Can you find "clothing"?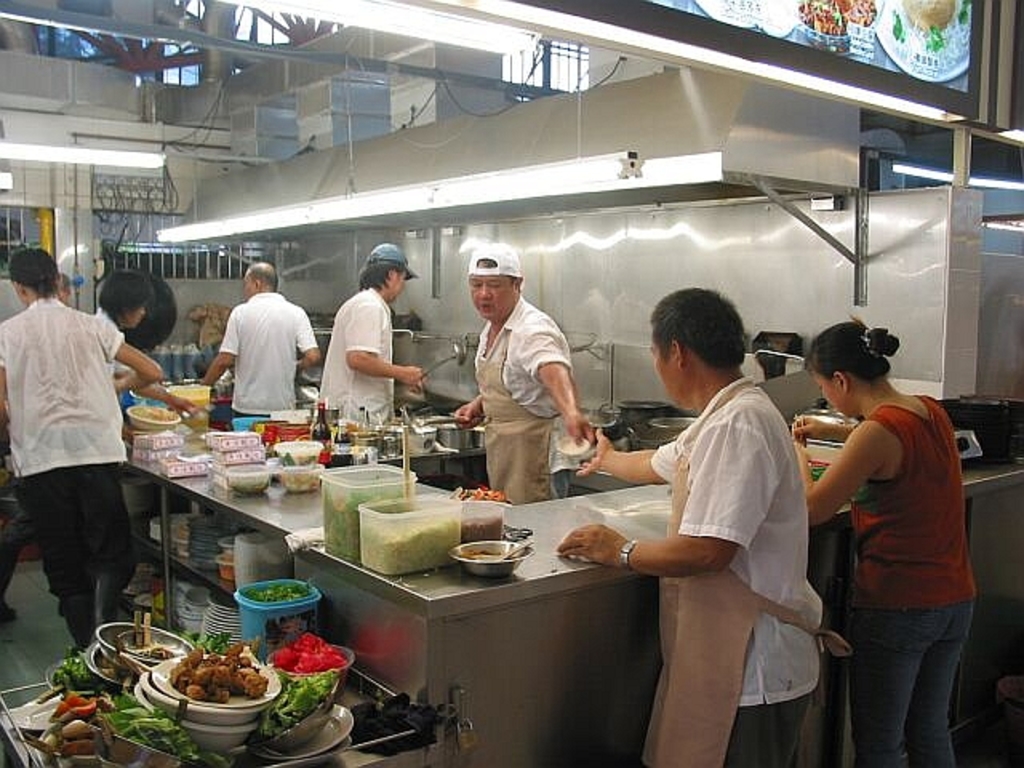
Yes, bounding box: box(11, 258, 150, 624).
